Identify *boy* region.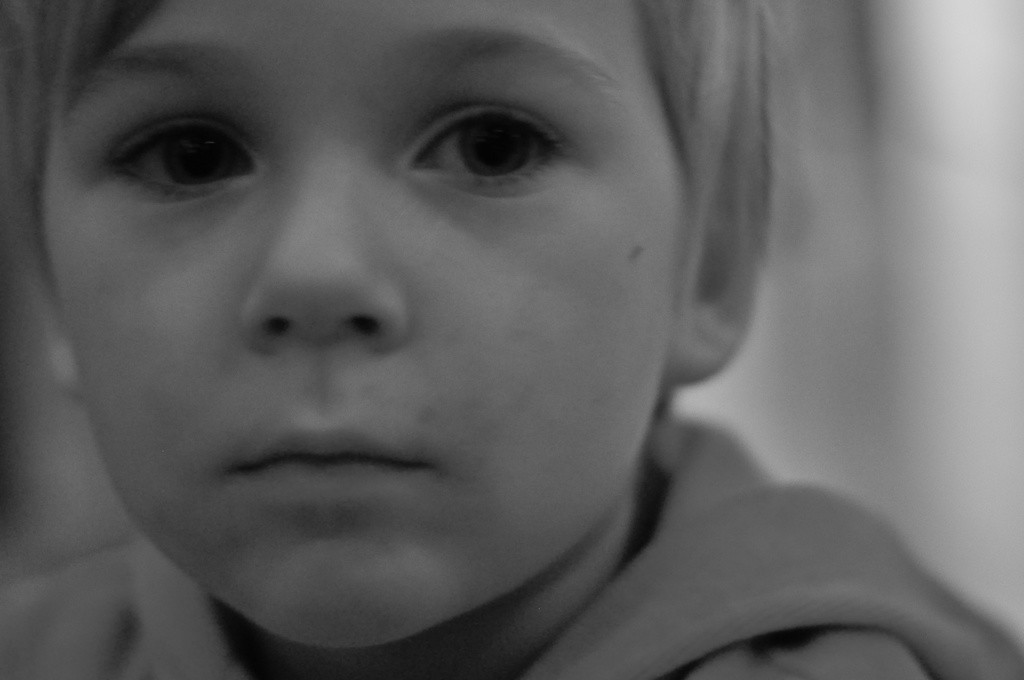
Region: 0,0,937,676.
